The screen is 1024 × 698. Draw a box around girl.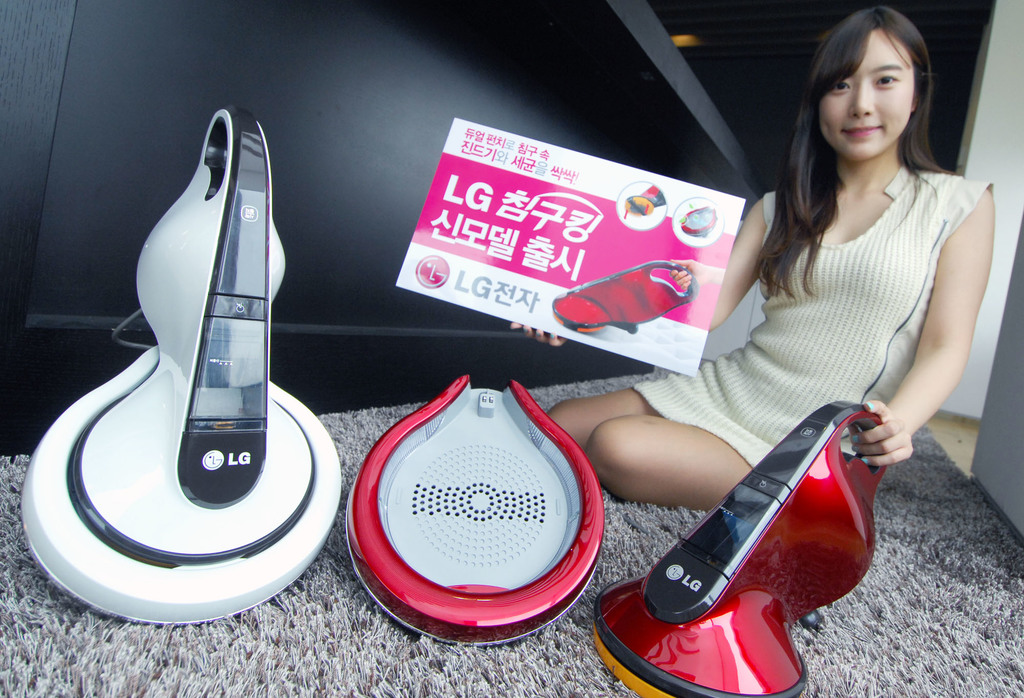
bbox=(511, 7, 996, 502).
